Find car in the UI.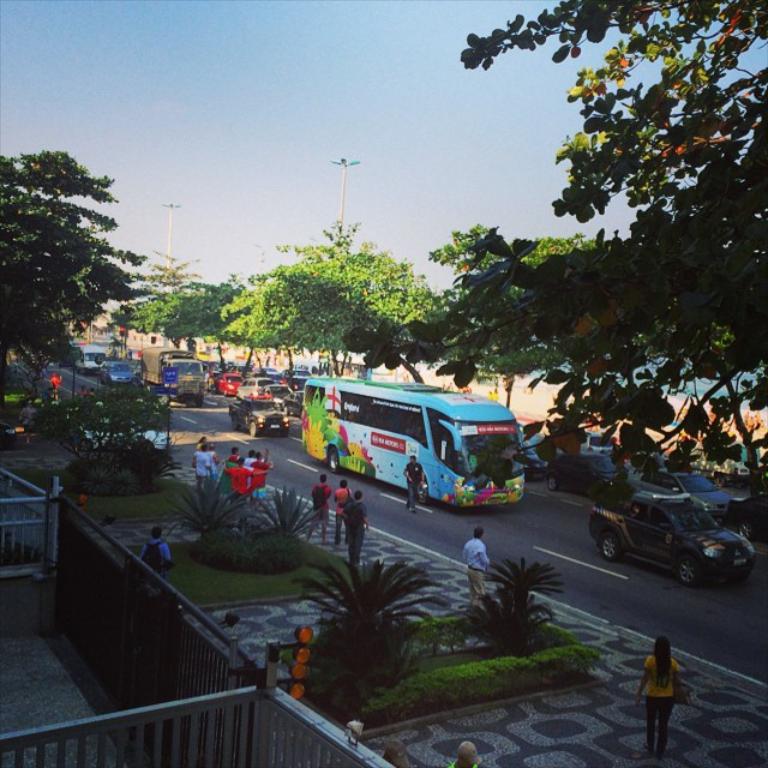
UI element at bbox(284, 365, 326, 380).
